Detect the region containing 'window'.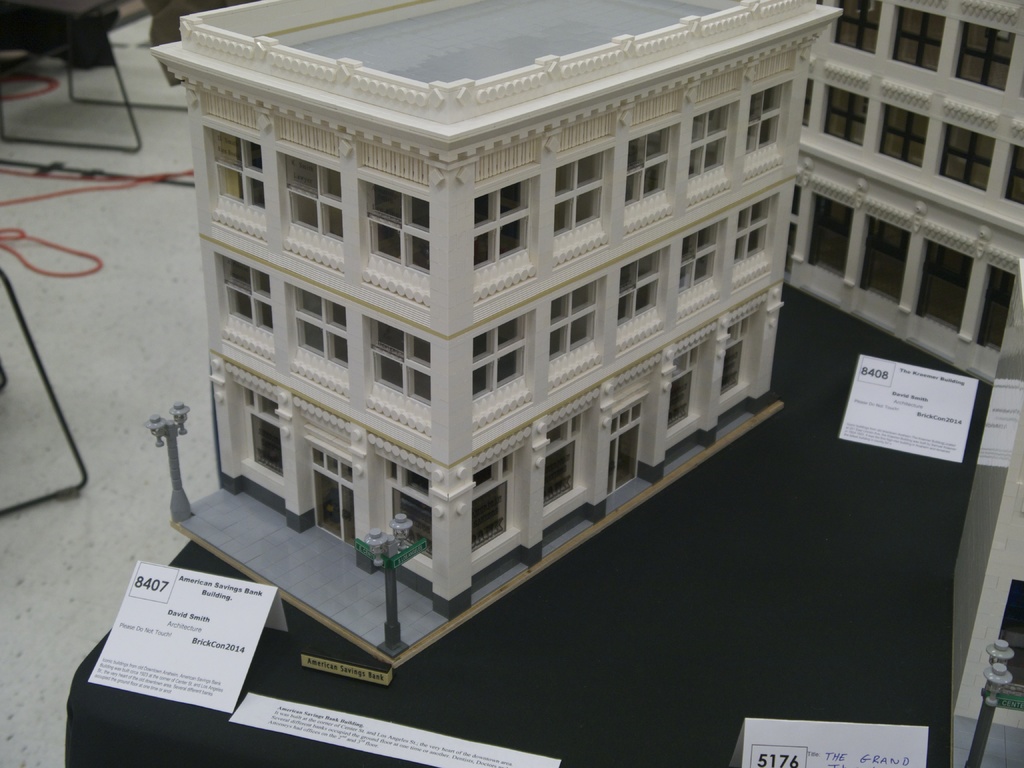
left=239, top=388, right=278, bottom=423.
